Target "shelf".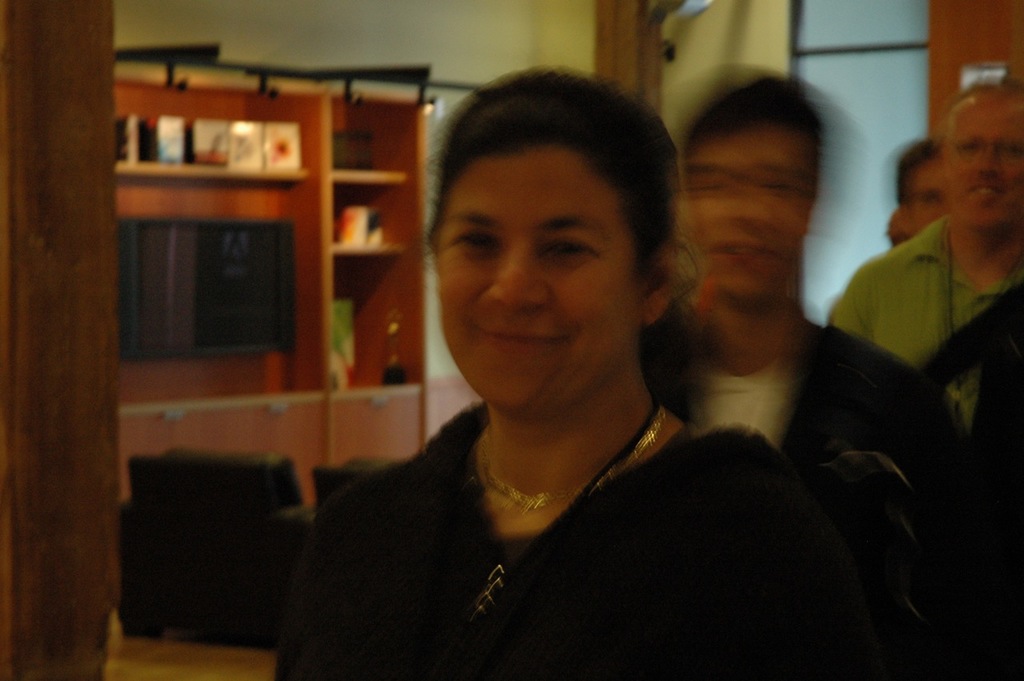
Target region: rect(118, 66, 431, 505).
